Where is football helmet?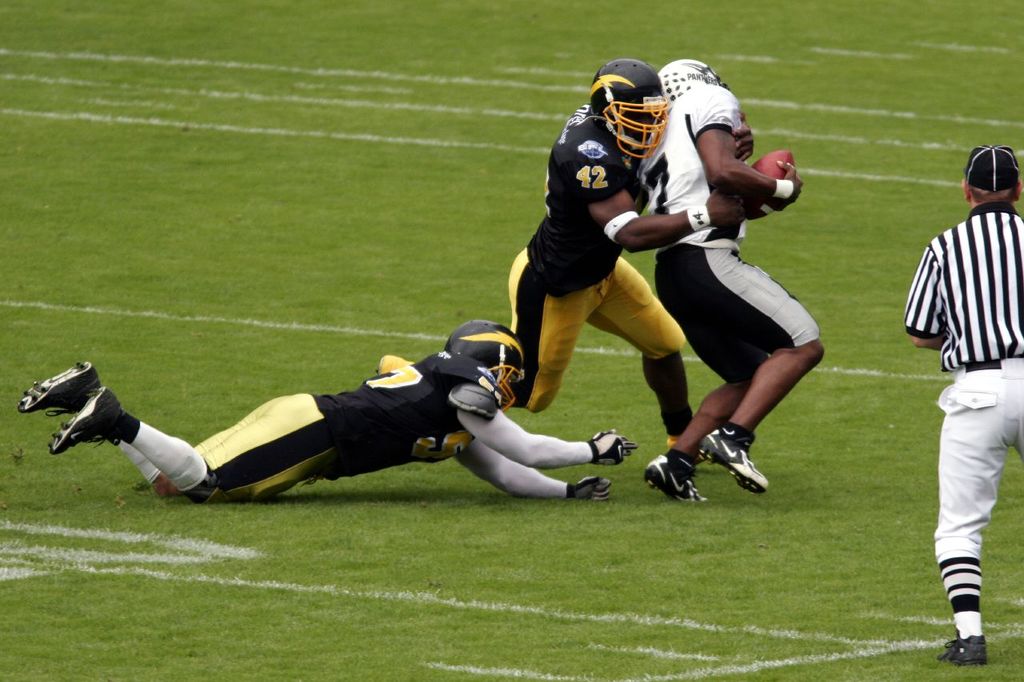
<region>603, 59, 678, 154</region>.
